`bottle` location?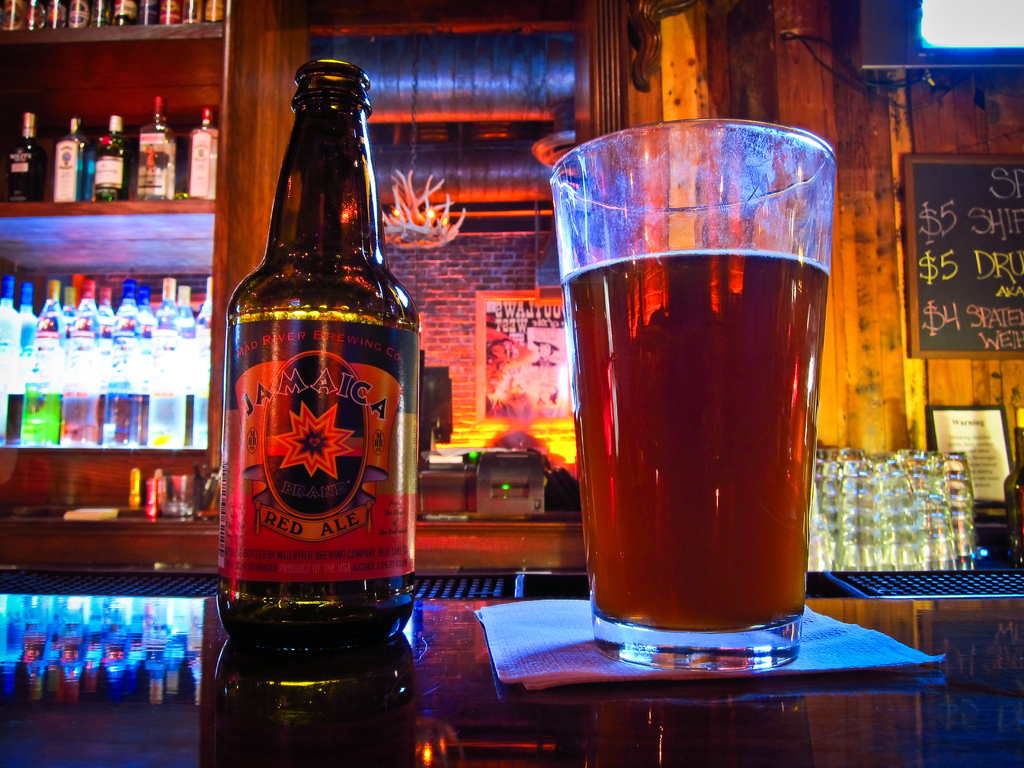
[44, 0, 65, 26]
